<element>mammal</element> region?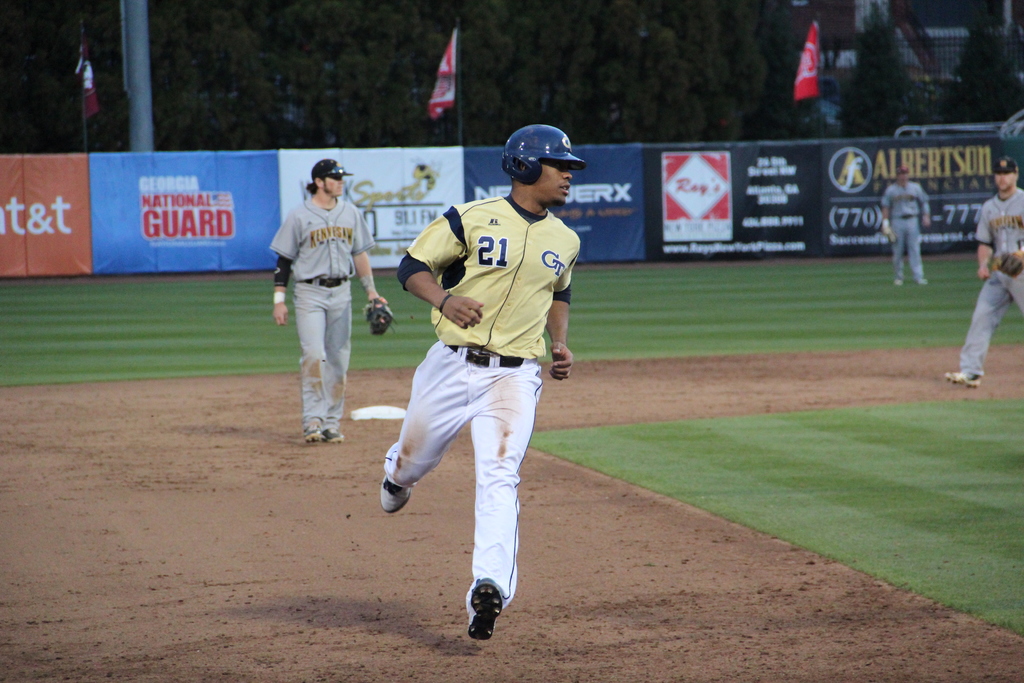
947/160/1023/388
